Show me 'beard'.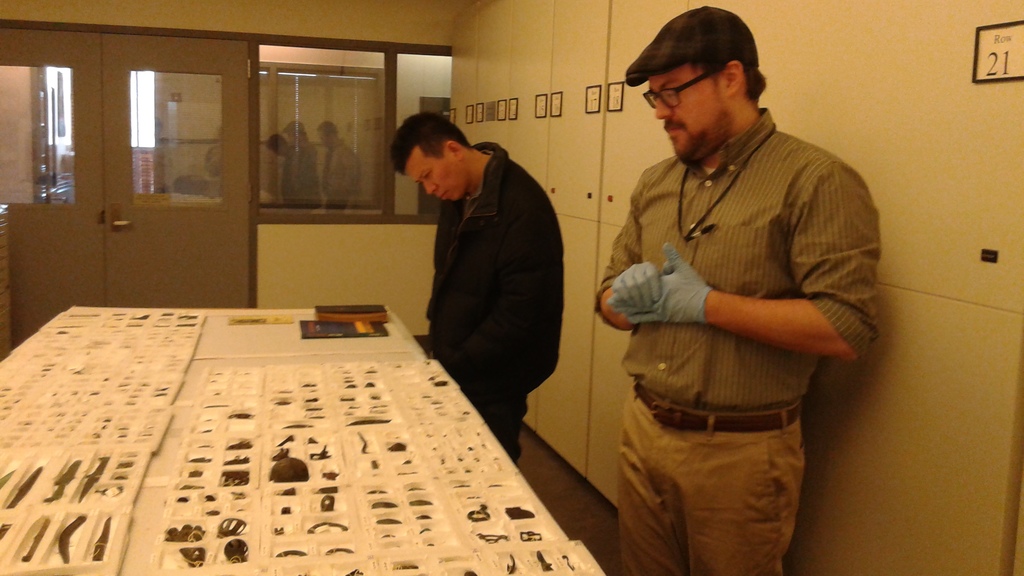
'beard' is here: {"x1": 673, "y1": 107, "x2": 733, "y2": 168}.
